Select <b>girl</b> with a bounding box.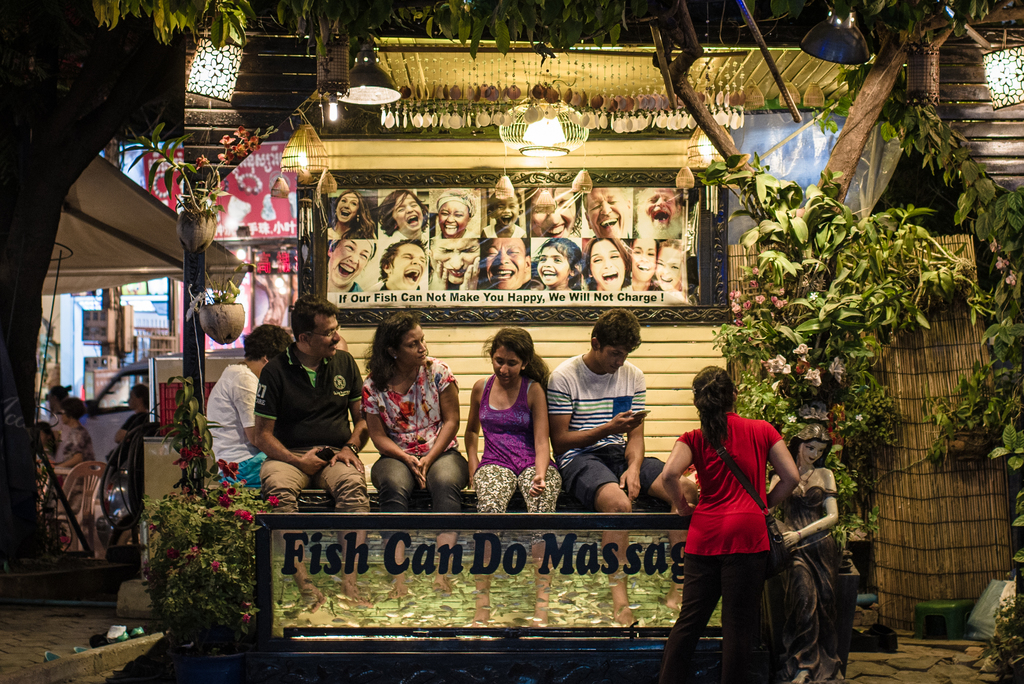
322 184 376 238.
